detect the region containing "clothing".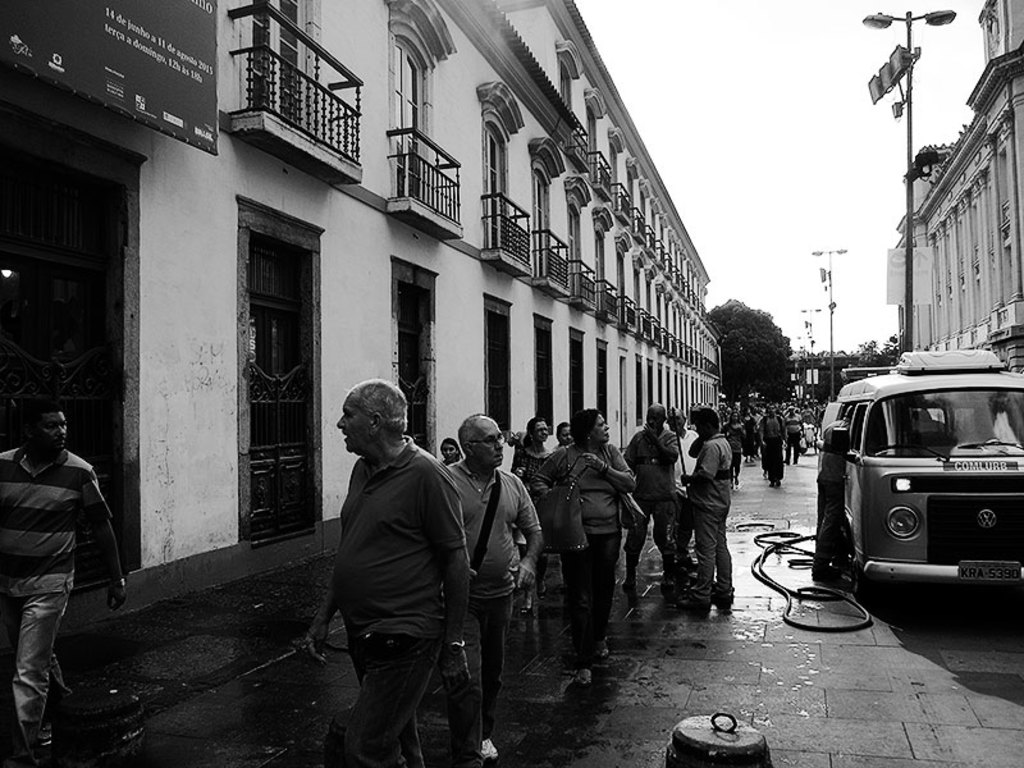
301, 398, 476, 740.
